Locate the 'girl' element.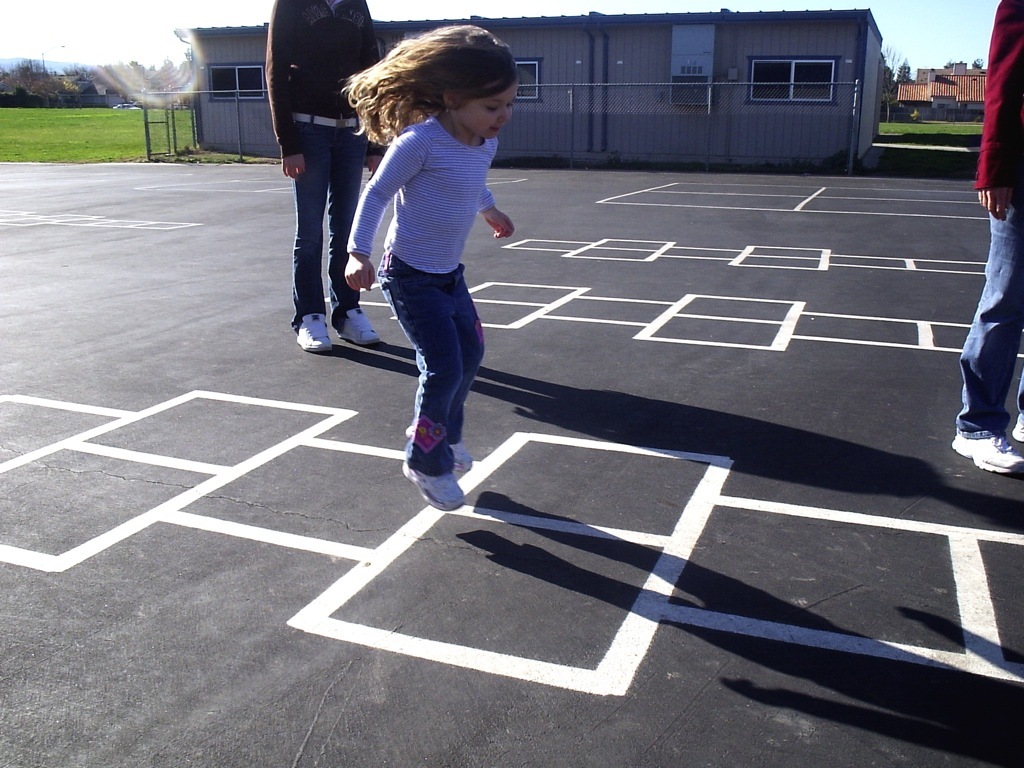
Element bbox: (337,20,515,513).
